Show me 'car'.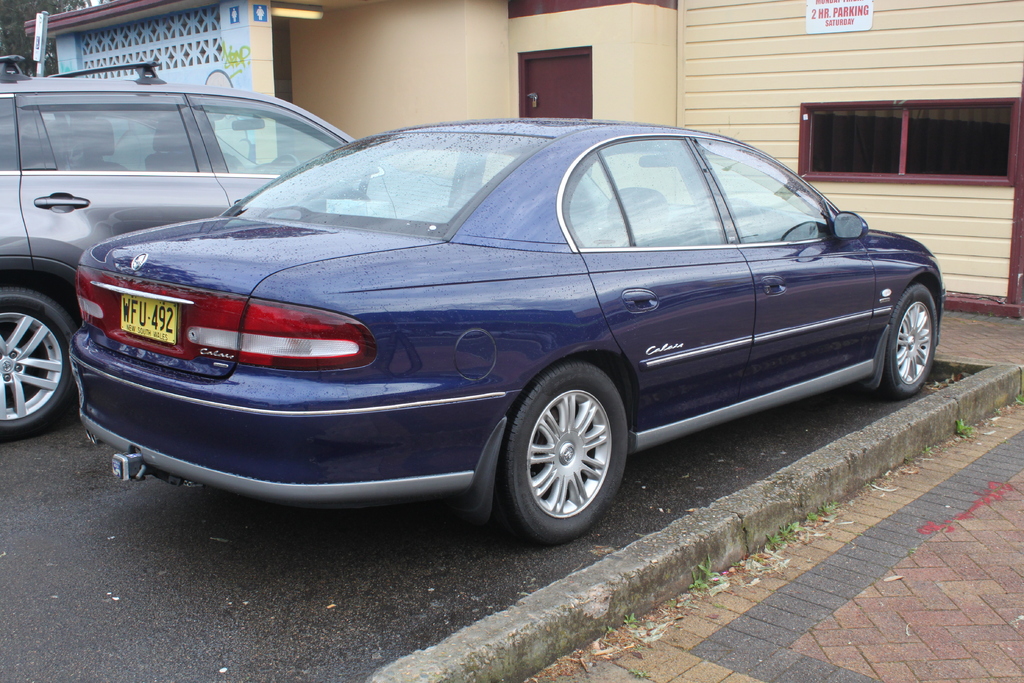
'car' is here: 30, 110, 964, 543.
